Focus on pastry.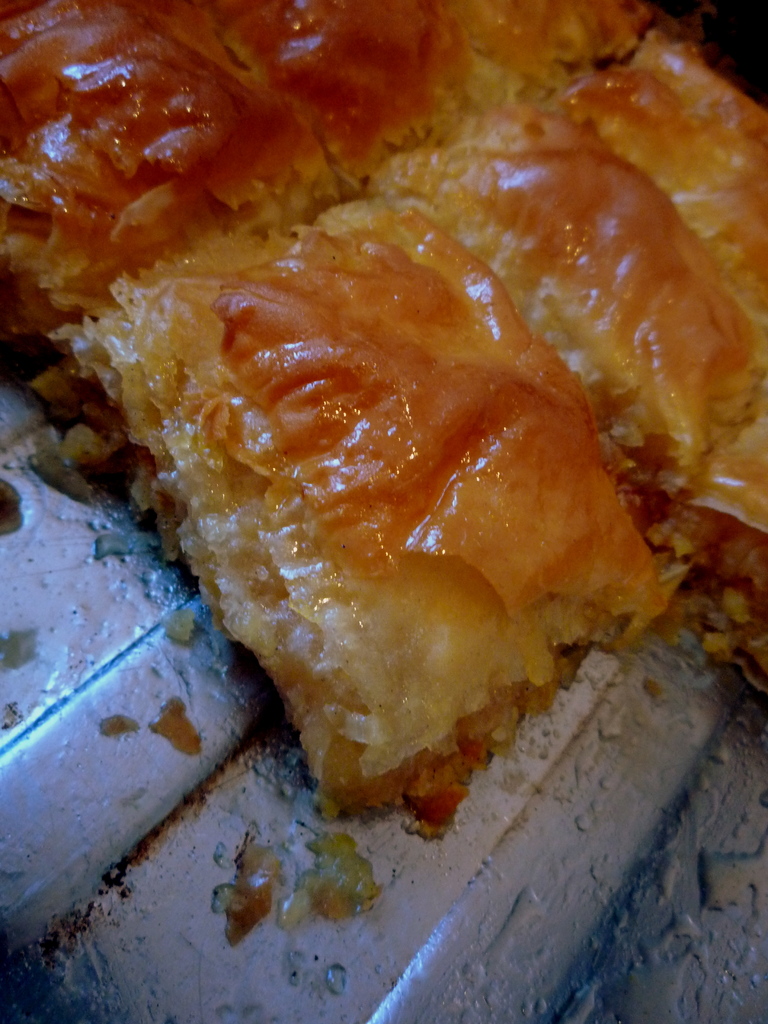
Focused at rect(101, 208, 642, 815).
